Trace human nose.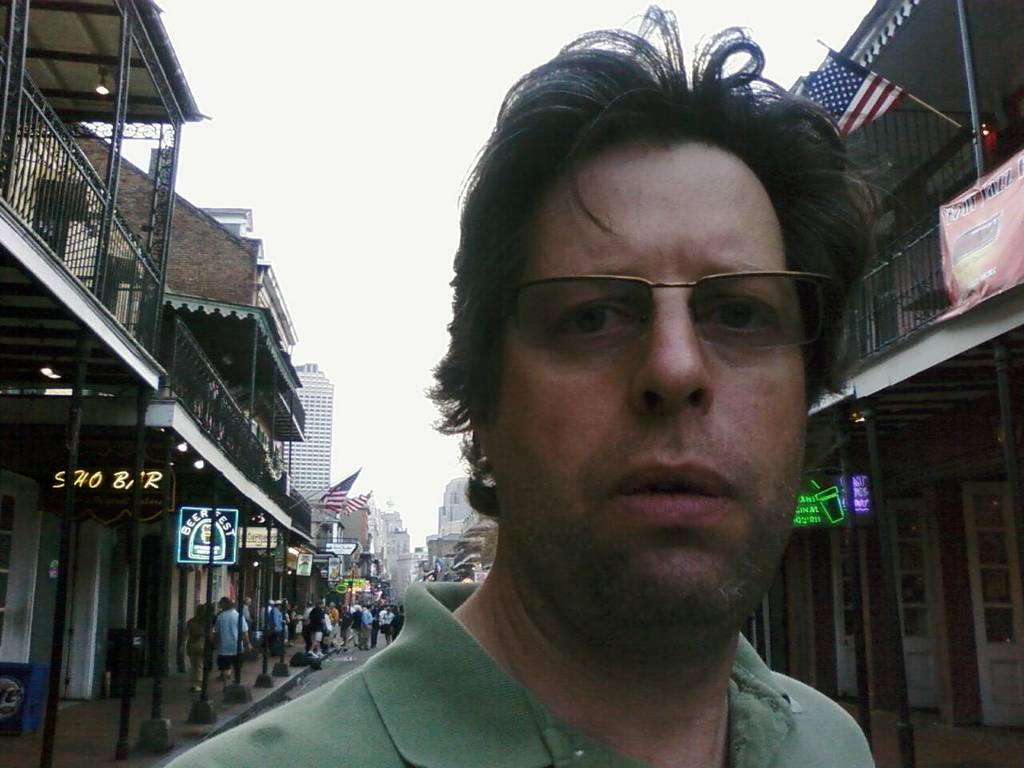
Traced to 626, 294, 714, 418.
